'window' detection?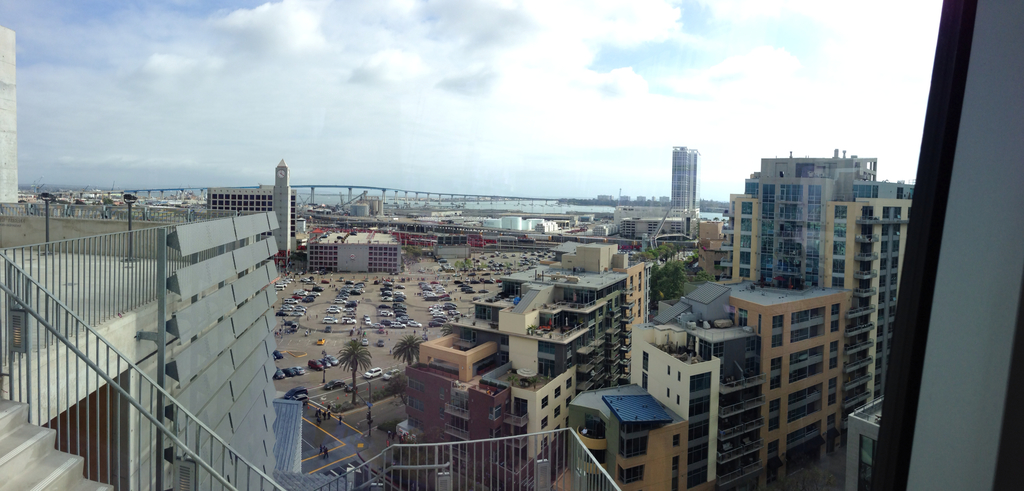
<region>637, 372, 648, 388</region>
